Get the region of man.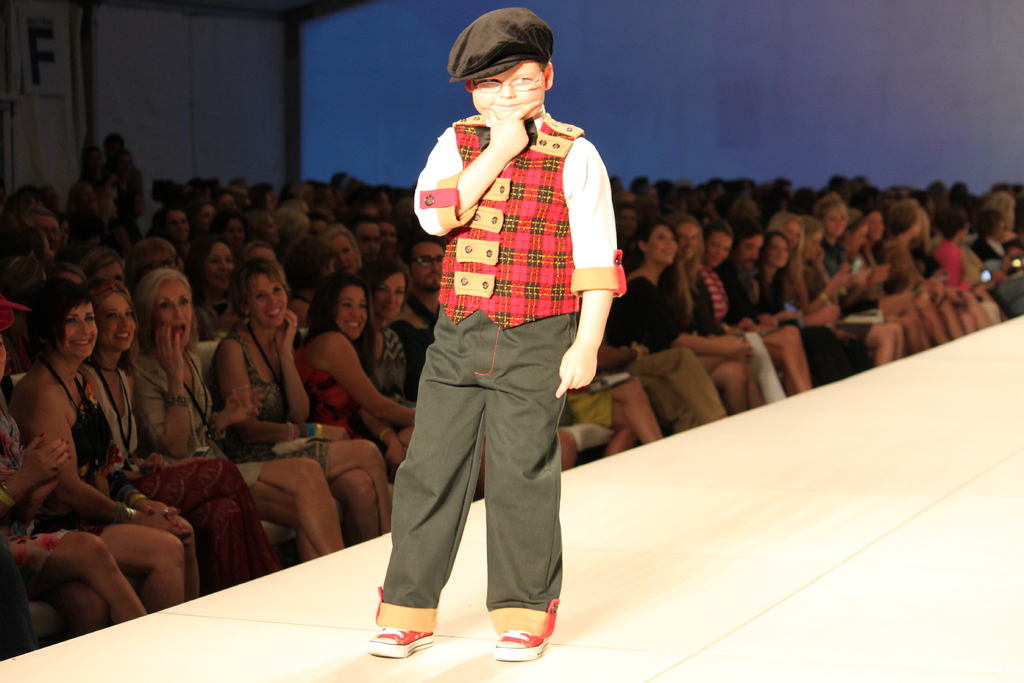
(720,223,828,378).
